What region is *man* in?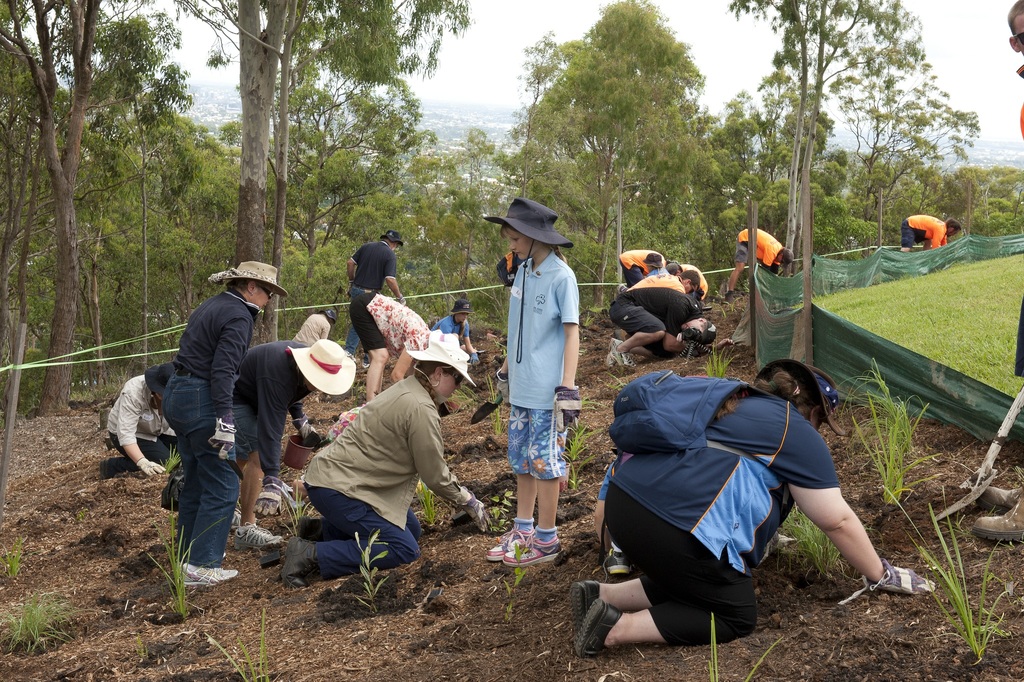
l=605, t=285, r=736, b=367.
